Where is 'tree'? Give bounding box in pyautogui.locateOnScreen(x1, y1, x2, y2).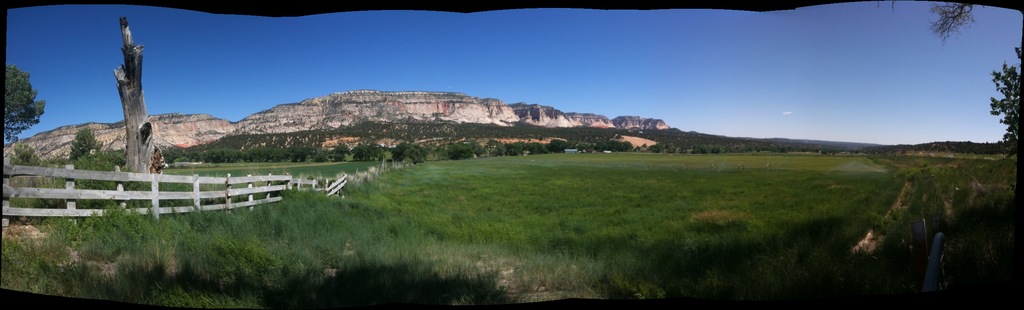
pyautogui.locateOnScreen(634, 142, 642, 152).
